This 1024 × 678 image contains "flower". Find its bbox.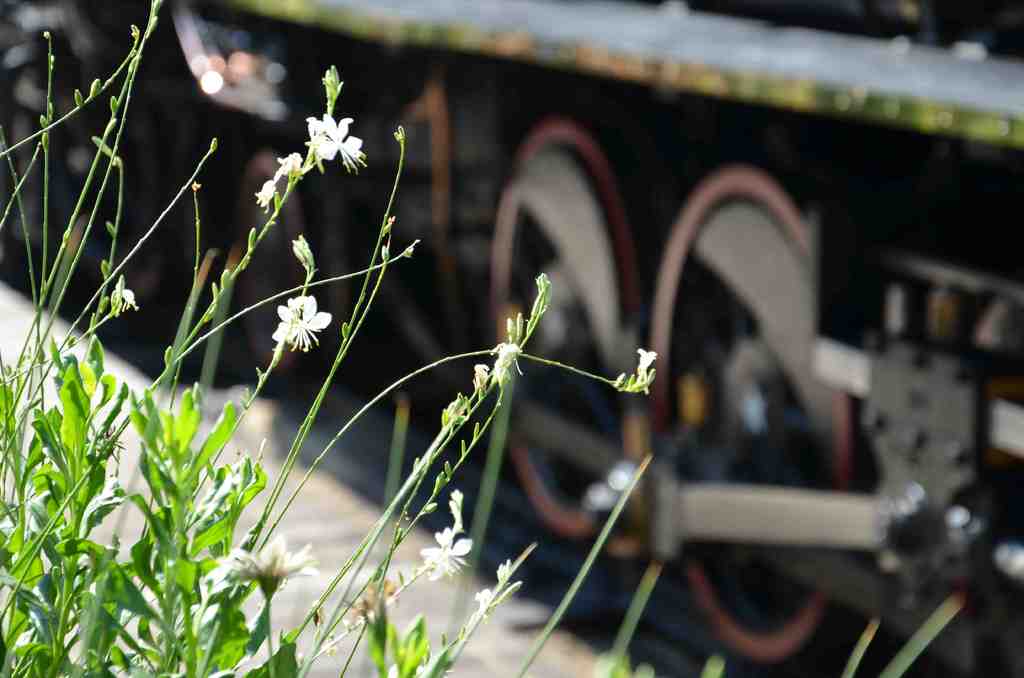
crop(272, 291, 338, 350).
